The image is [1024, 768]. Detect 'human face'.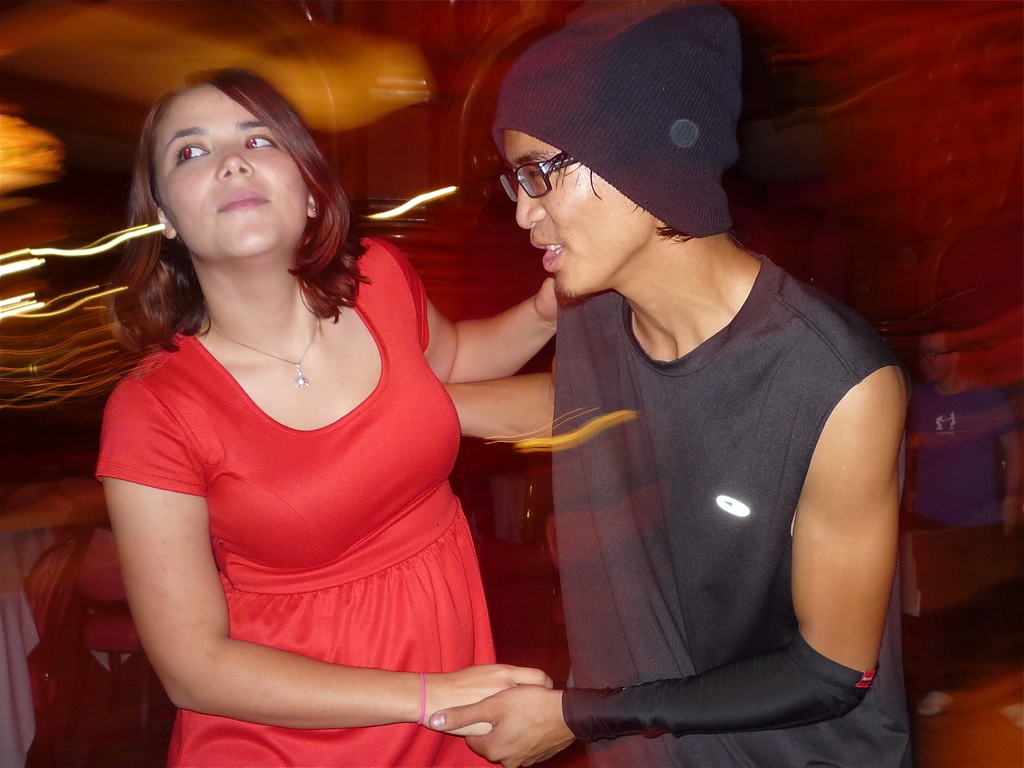
Detection: 500,131,659,297.
